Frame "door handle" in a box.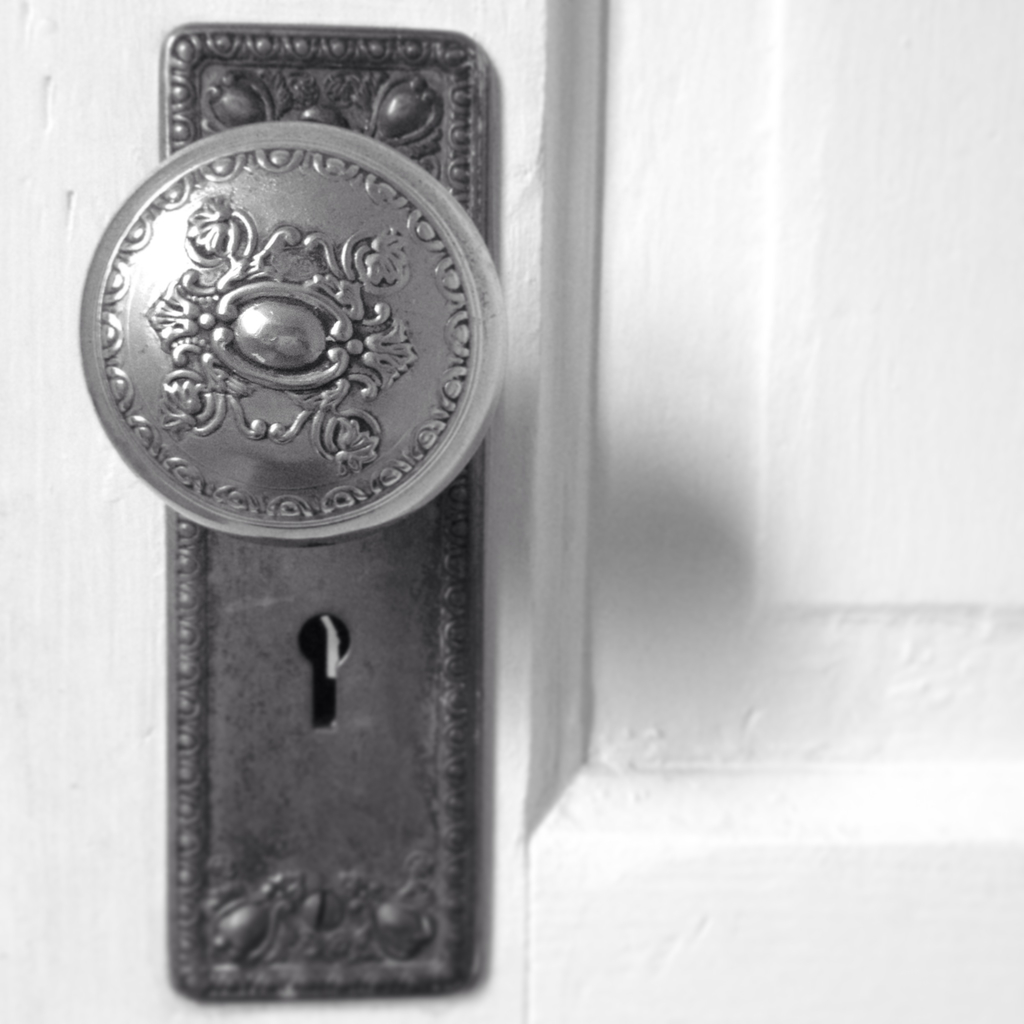
region(79, 22, 509, 1004).
